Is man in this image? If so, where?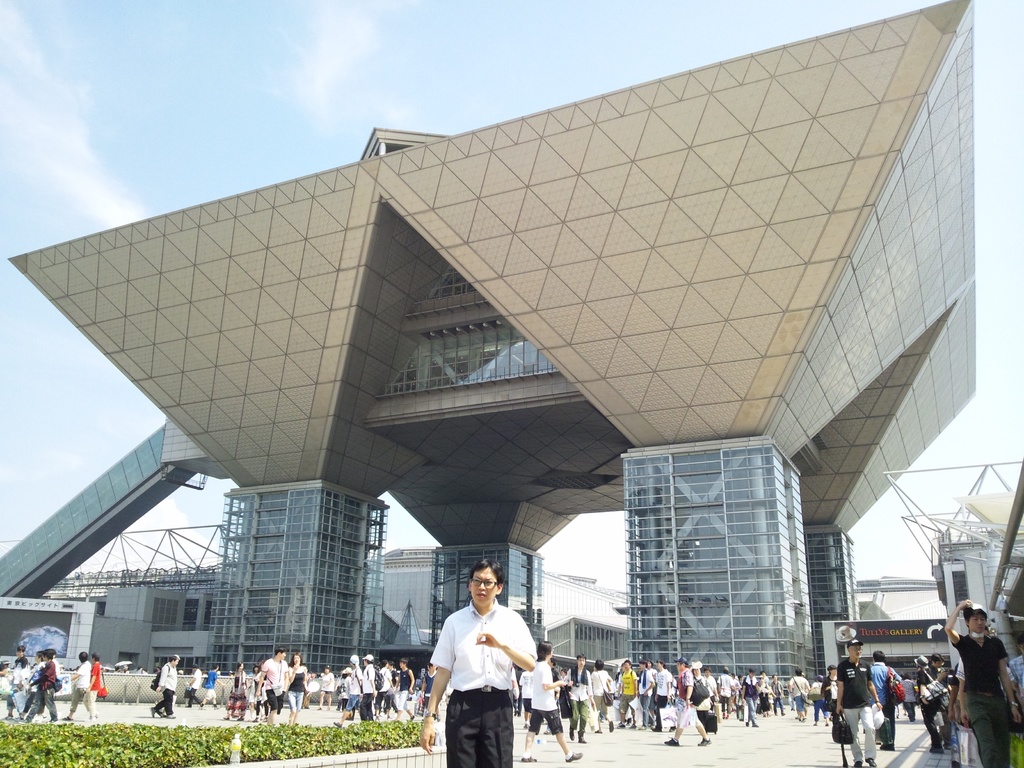
Yes, at BBox(717, 668, 738, 721).
